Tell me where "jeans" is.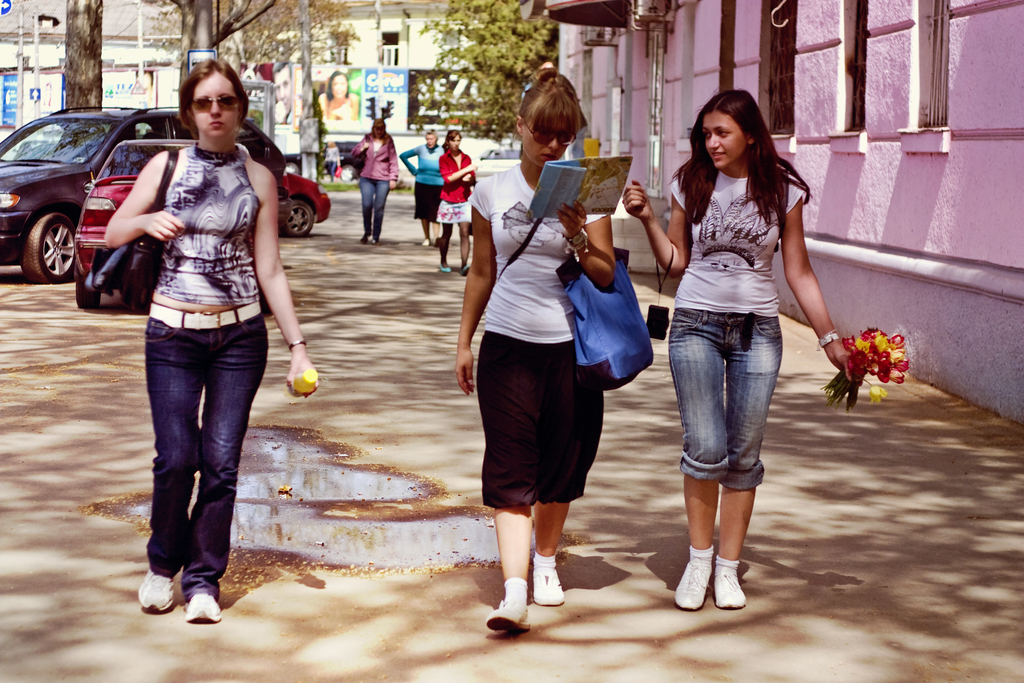
"jeans" is at <bbox>131, 311, 255, 602</bbox>.
